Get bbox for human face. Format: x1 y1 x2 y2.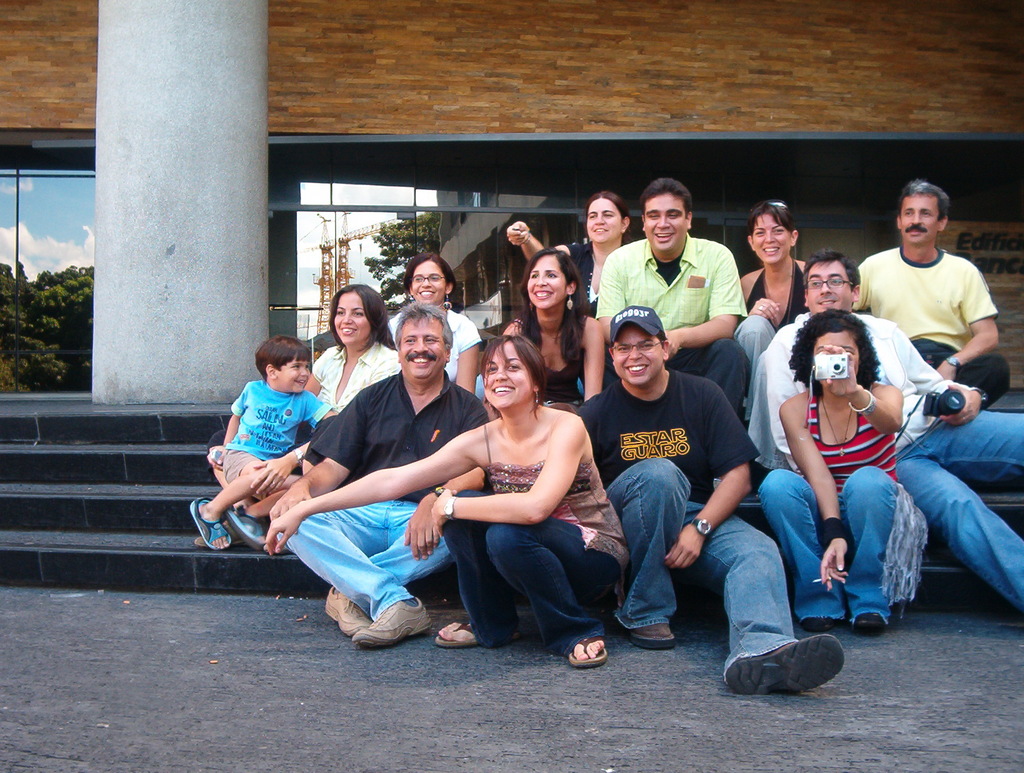
633 193 693 257.
